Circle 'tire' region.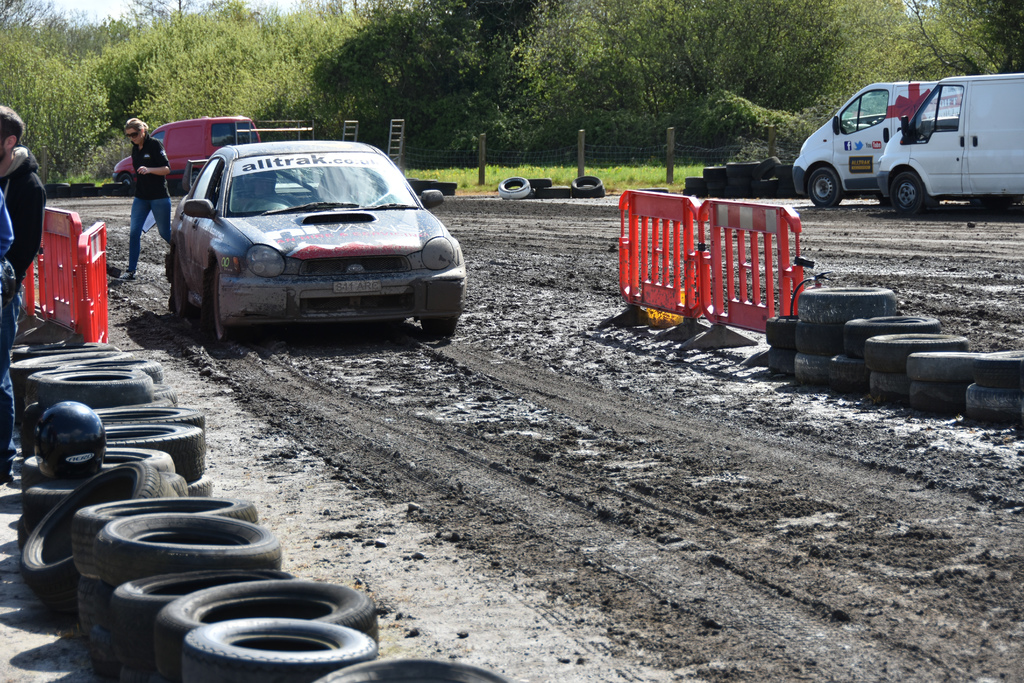
Region: (765, 347, 800, 375).
